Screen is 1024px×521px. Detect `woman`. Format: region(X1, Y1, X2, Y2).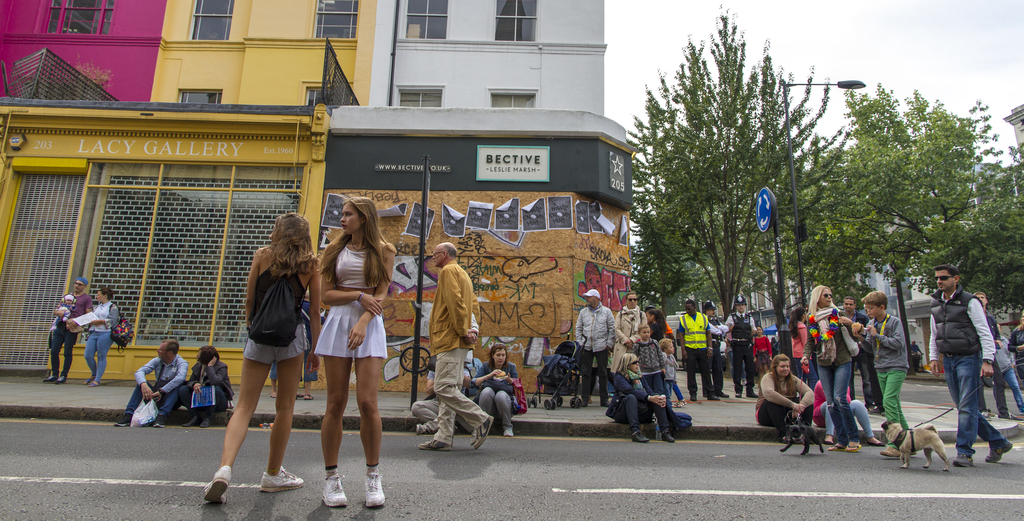
region(801, 283, 863, 450).
